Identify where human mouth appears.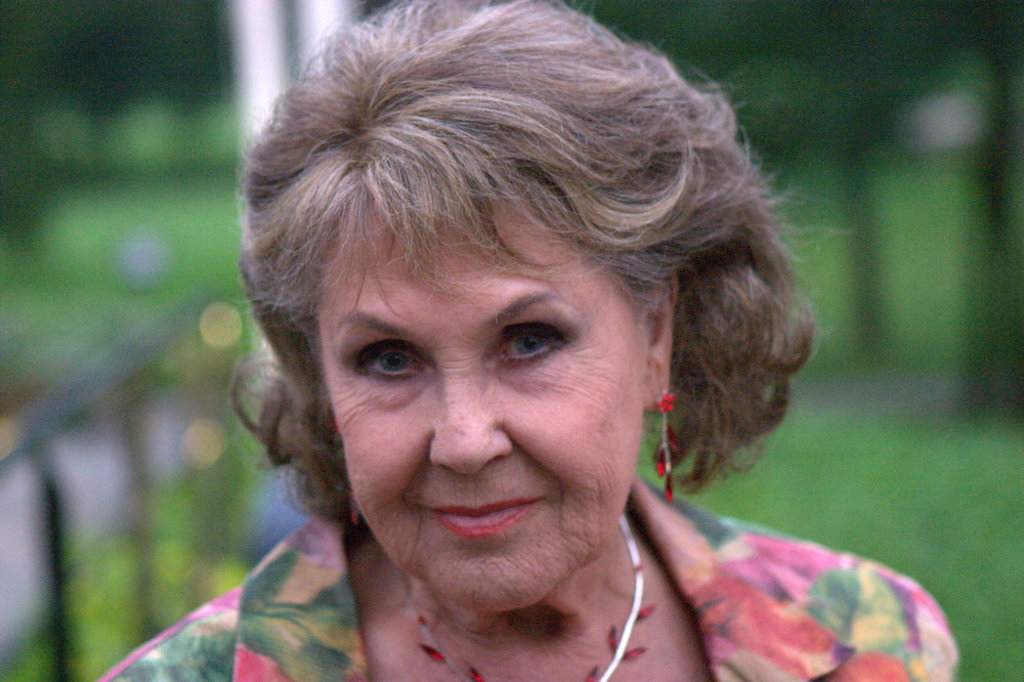
Appears at left=409, top=491, right=551, bottom=541.
